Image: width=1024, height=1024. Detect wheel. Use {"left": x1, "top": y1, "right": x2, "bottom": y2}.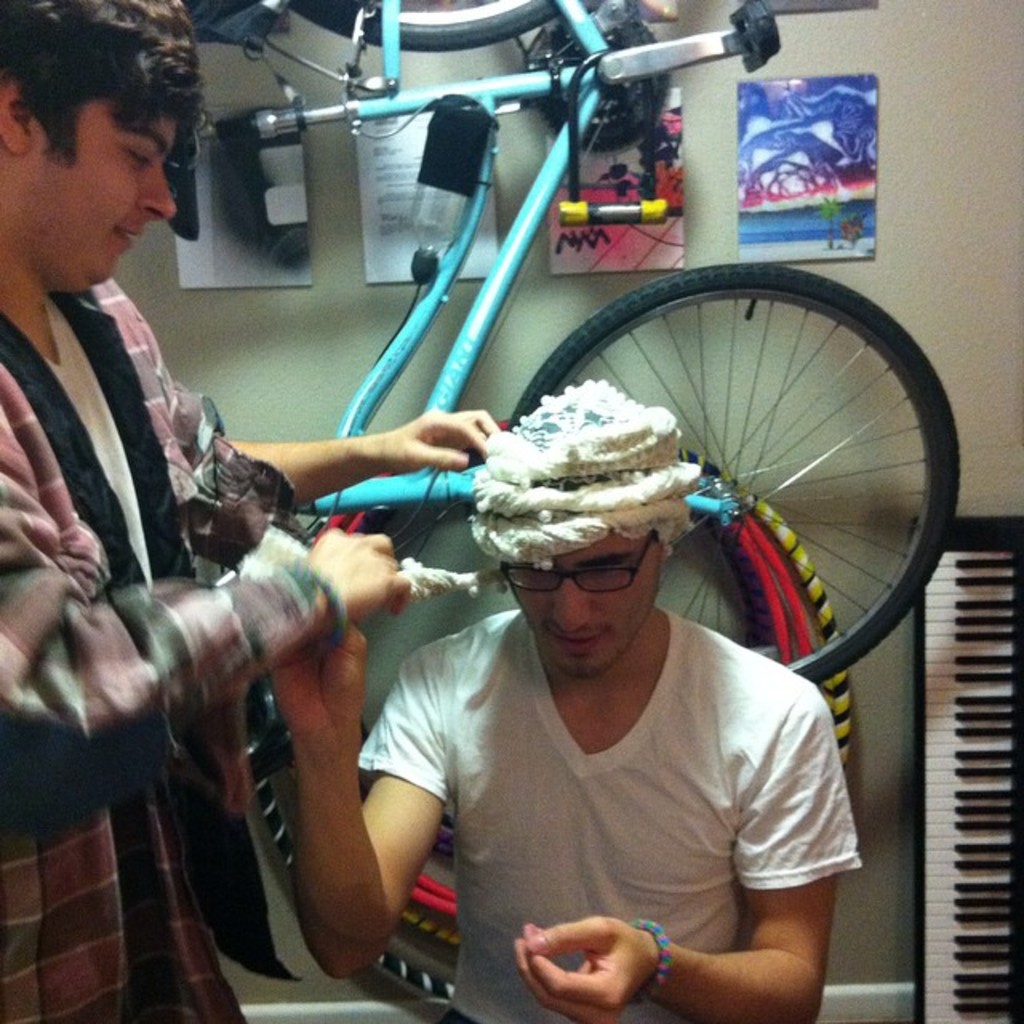
{"left": 507, "top": 261, "right": 965, "bottom": 686}.
